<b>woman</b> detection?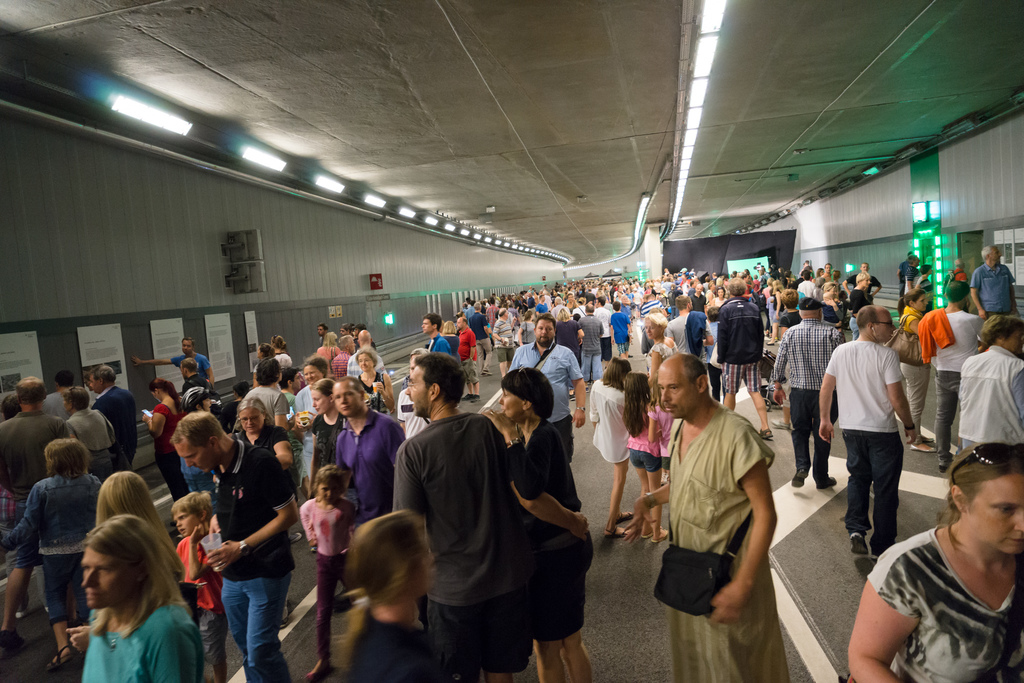
select_region(711, 286, 728, 306)
